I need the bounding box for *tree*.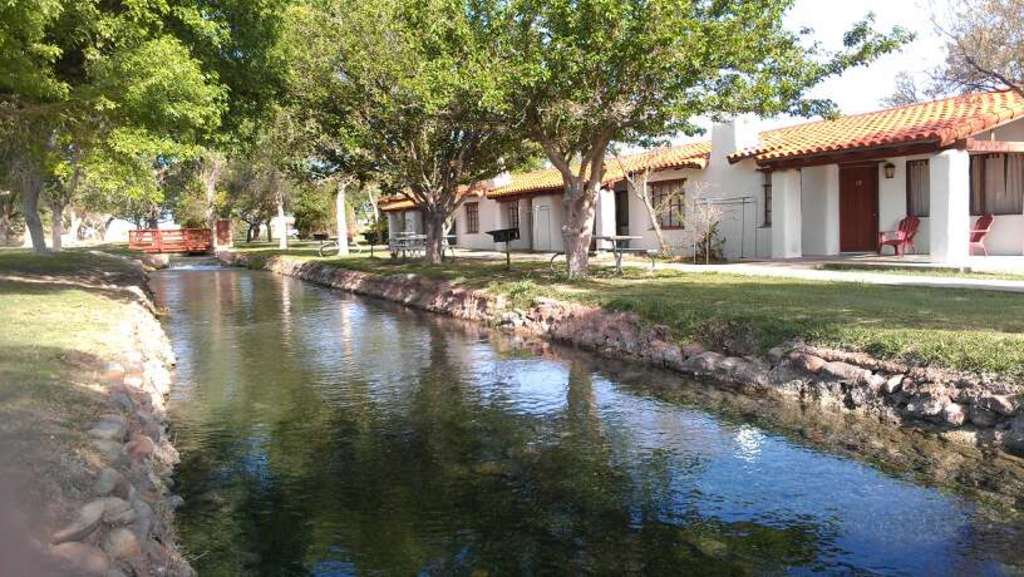
Here it is: <box>876,0,1023,103</box>.
